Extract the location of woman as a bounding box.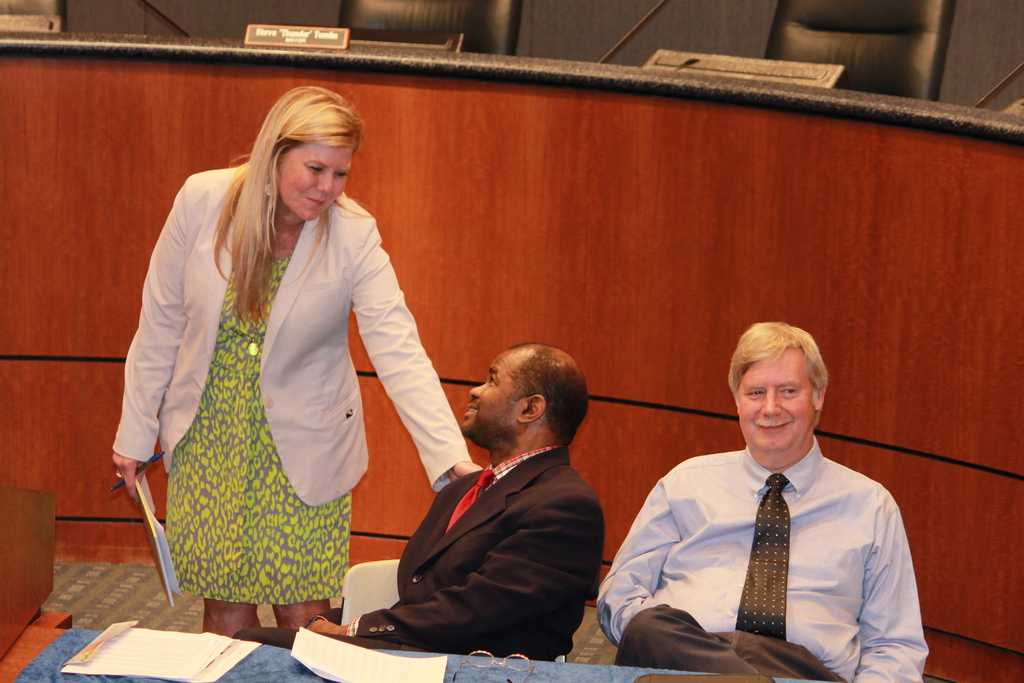
91:79:495:646.
